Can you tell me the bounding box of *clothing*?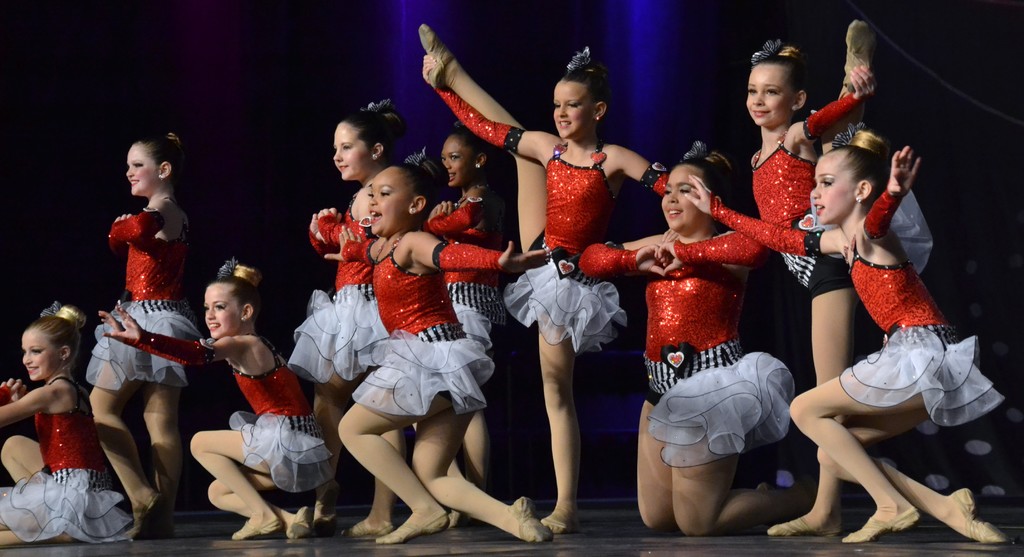
locate(229, 330, 338, 495).
